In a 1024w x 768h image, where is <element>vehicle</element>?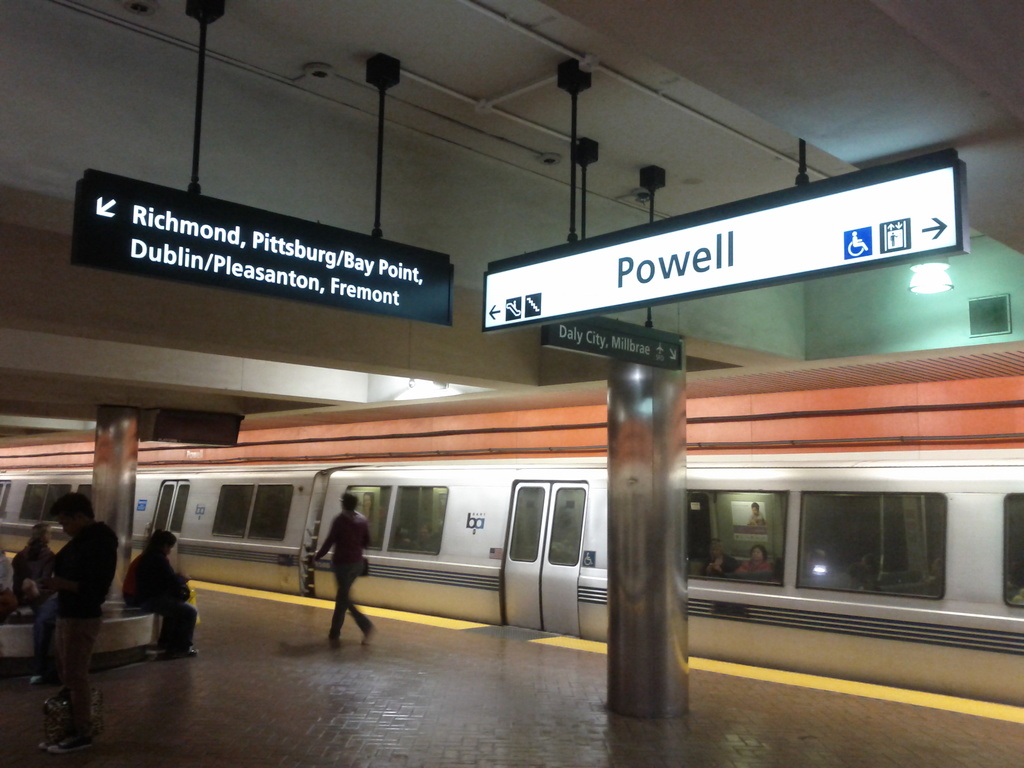
0,342,1023,712.
